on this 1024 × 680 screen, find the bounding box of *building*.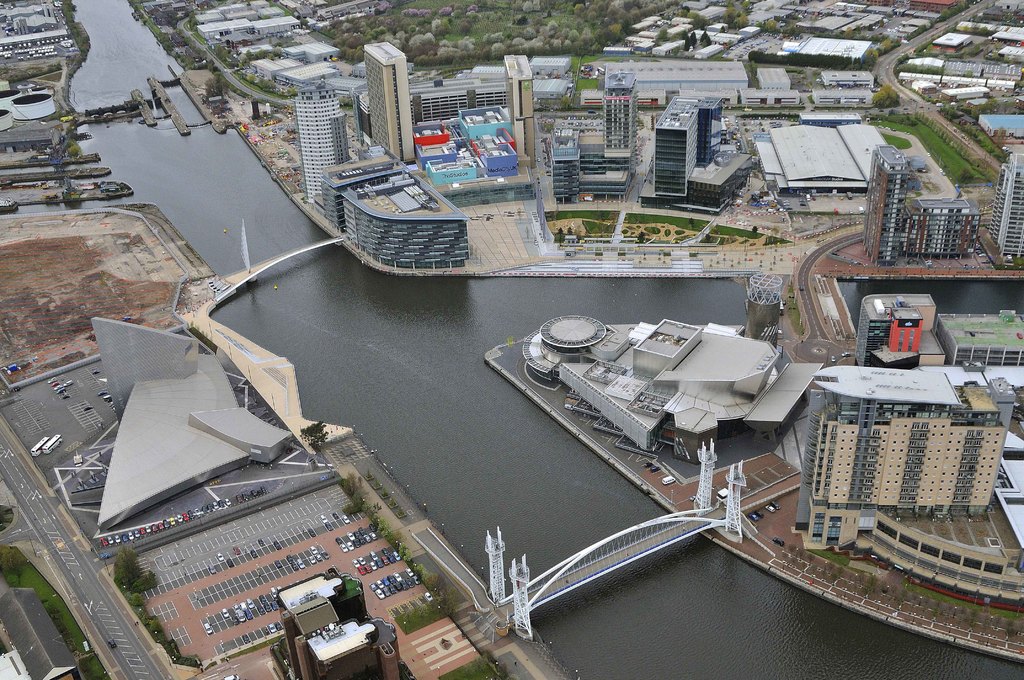
Bounding box: detection(547, 69, 640, 202).
